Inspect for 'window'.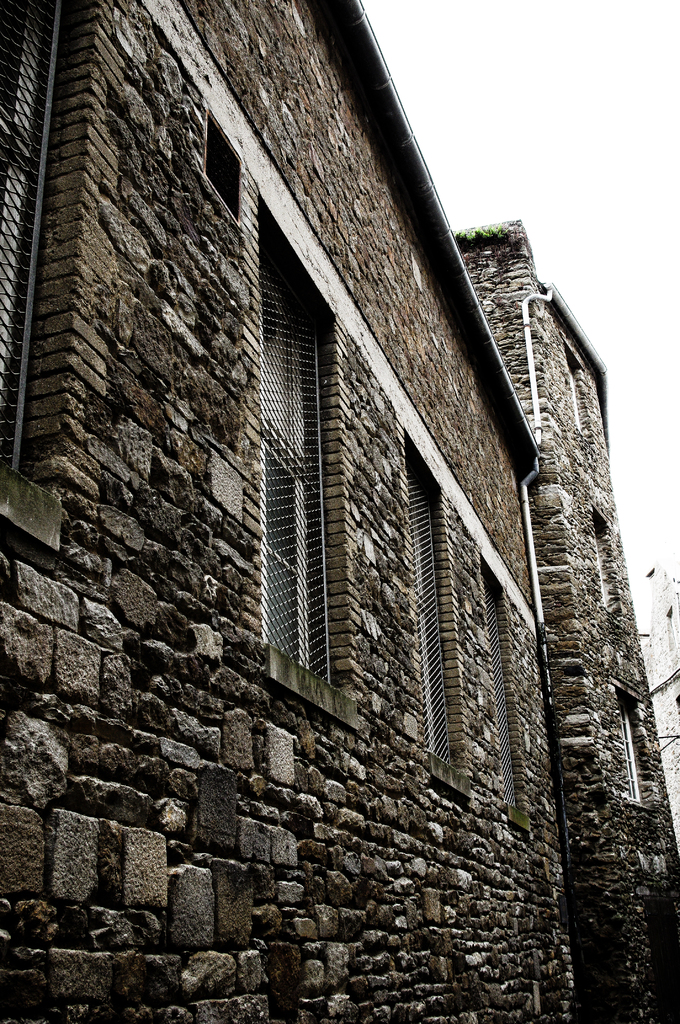
Inspection: <box>0,0,64,479</box>.
